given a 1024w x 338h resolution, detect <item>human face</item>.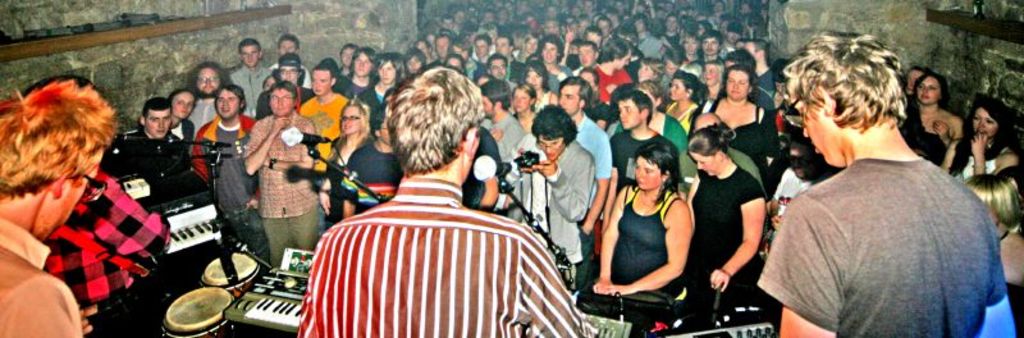
<region>543, 41, 558, 65</region>.
